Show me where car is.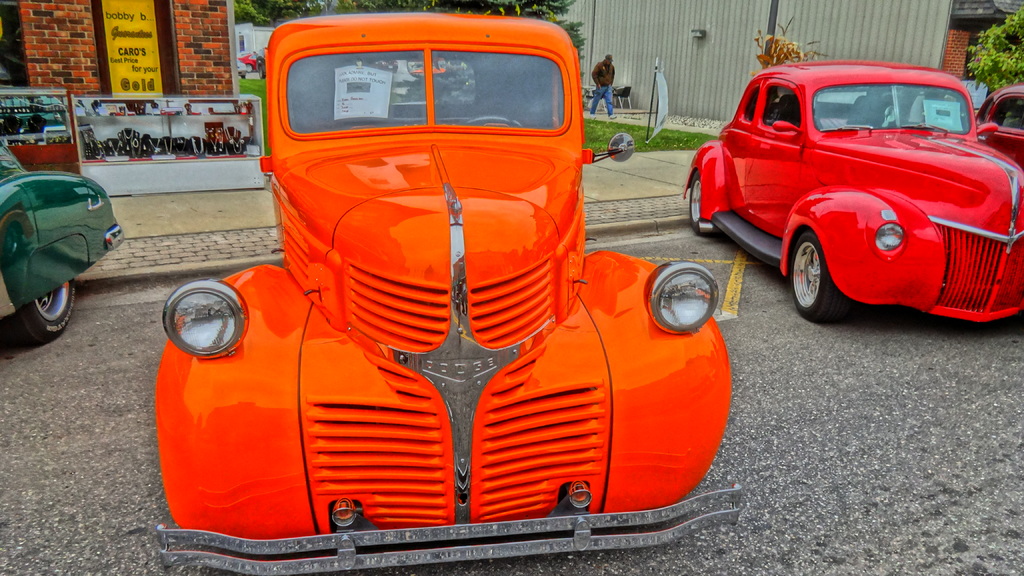
car is at {"x1": 239, "y1": 51, "x2": 256, "y2": 74}.
